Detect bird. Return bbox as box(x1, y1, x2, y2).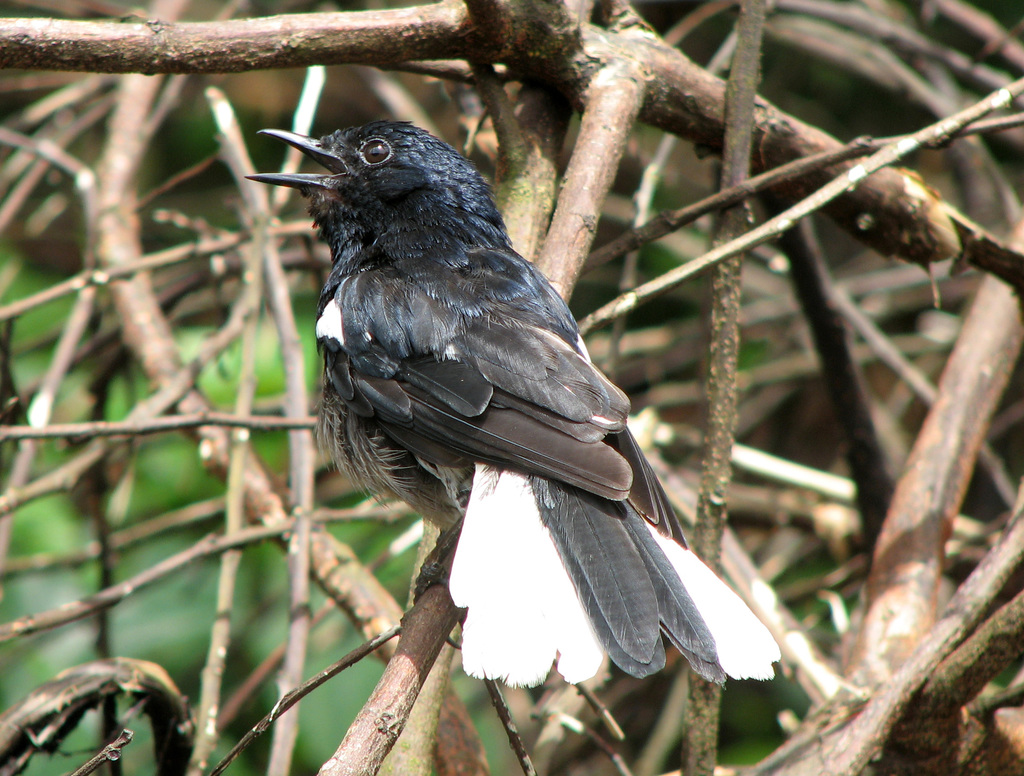
box(268, 74, 757, 696).
